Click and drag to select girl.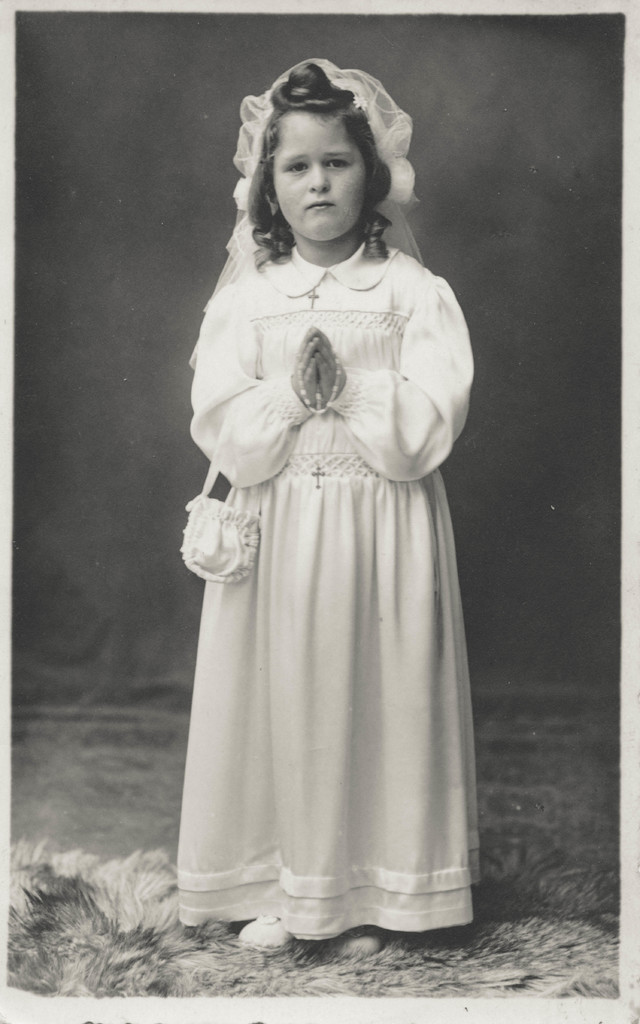
Selection: x1=174 y1=60 x2=470 y2=954.
